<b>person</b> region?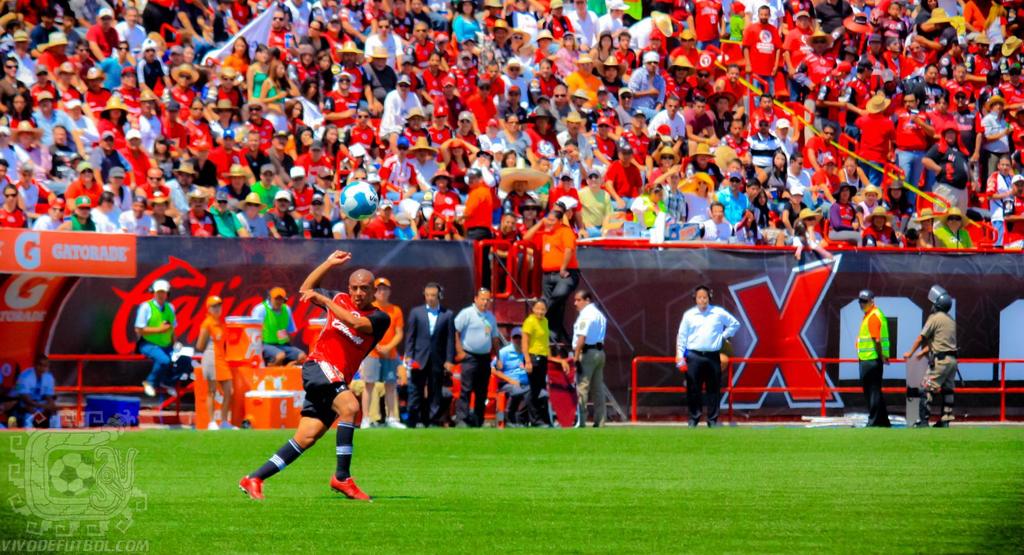
locate(404, 278, 457, 435)
